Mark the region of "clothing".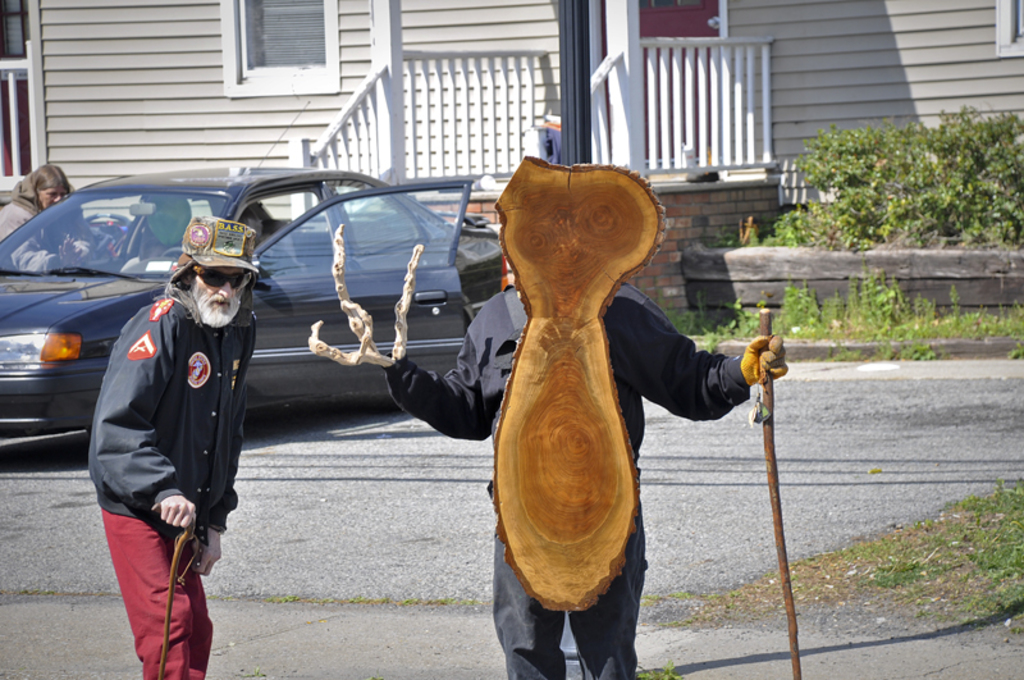
Region: 380, 274, 780, 677.
